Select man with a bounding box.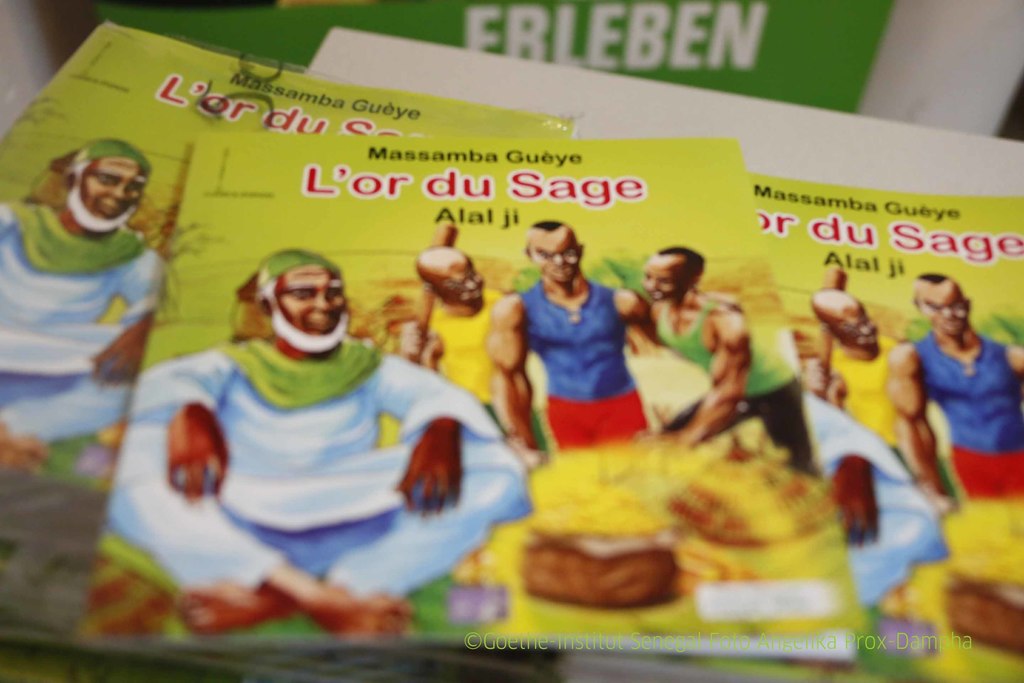
crop(482, 220, 659, 464).
